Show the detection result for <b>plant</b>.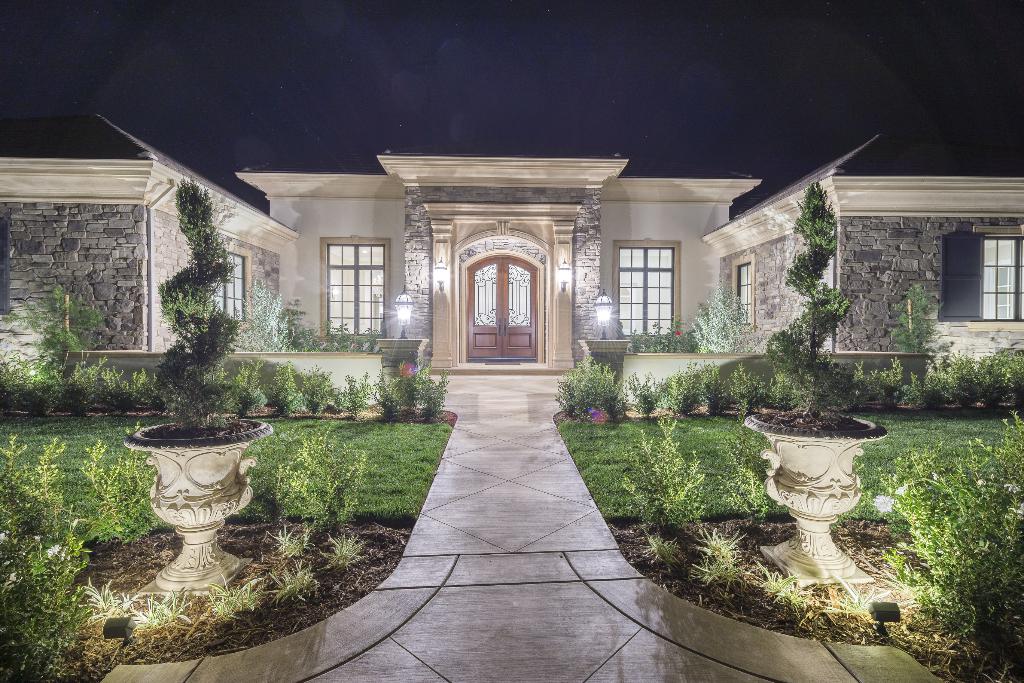
[x1=627, y1=367, x2=669, y2=425].
